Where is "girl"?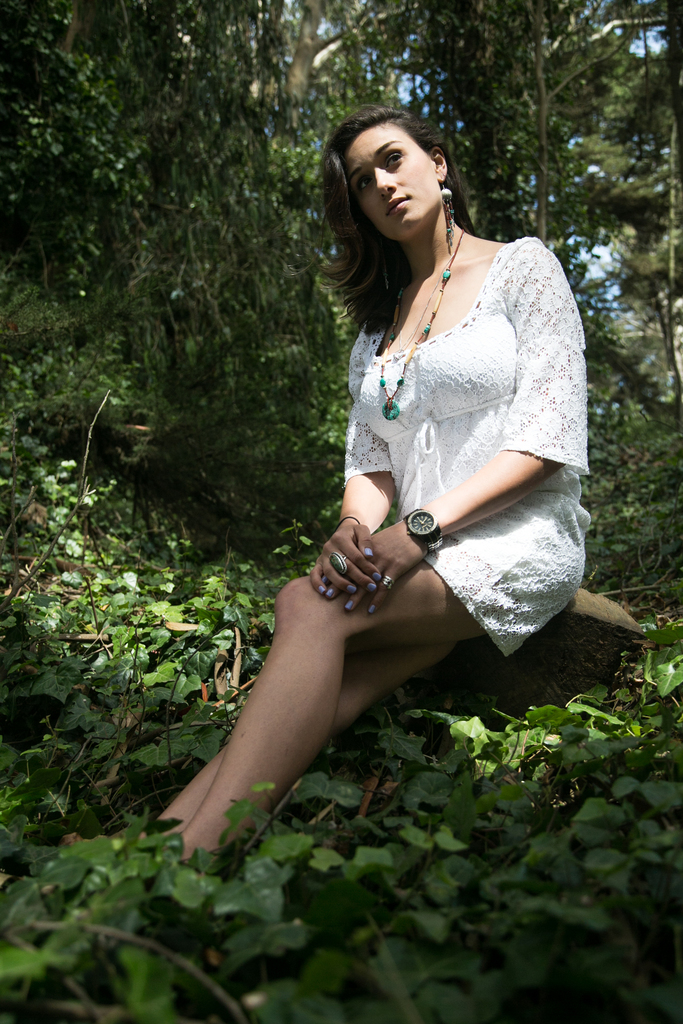
locate(63, 106, 588, 865).
